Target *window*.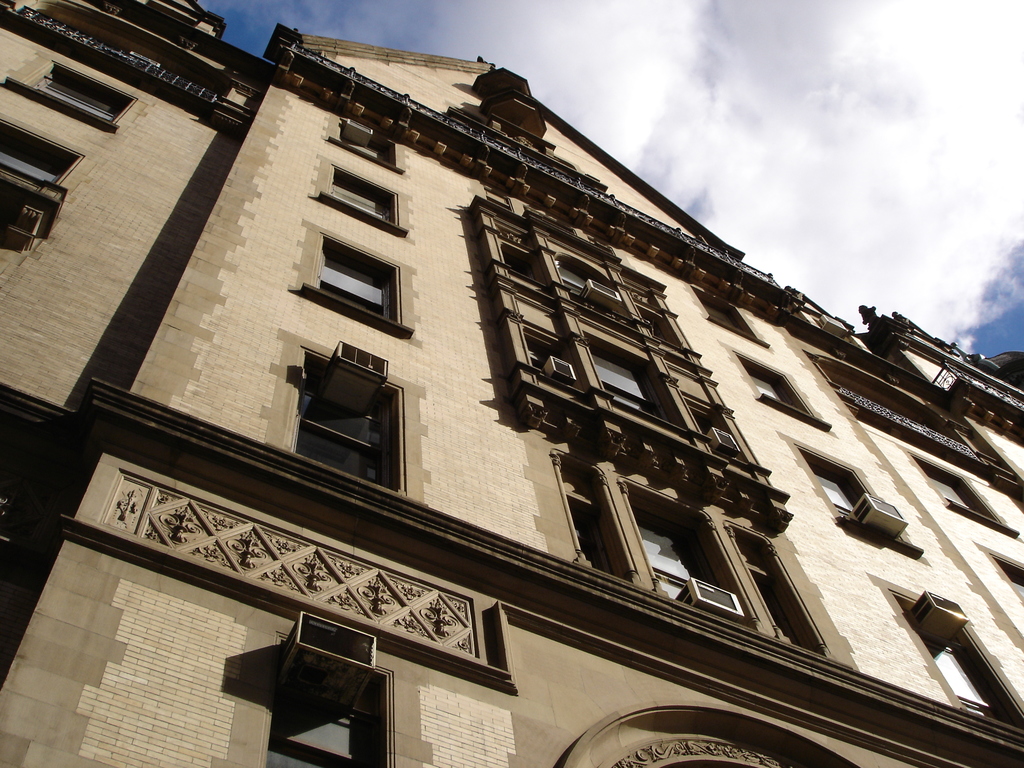
Target region: 696/287/761/333.
